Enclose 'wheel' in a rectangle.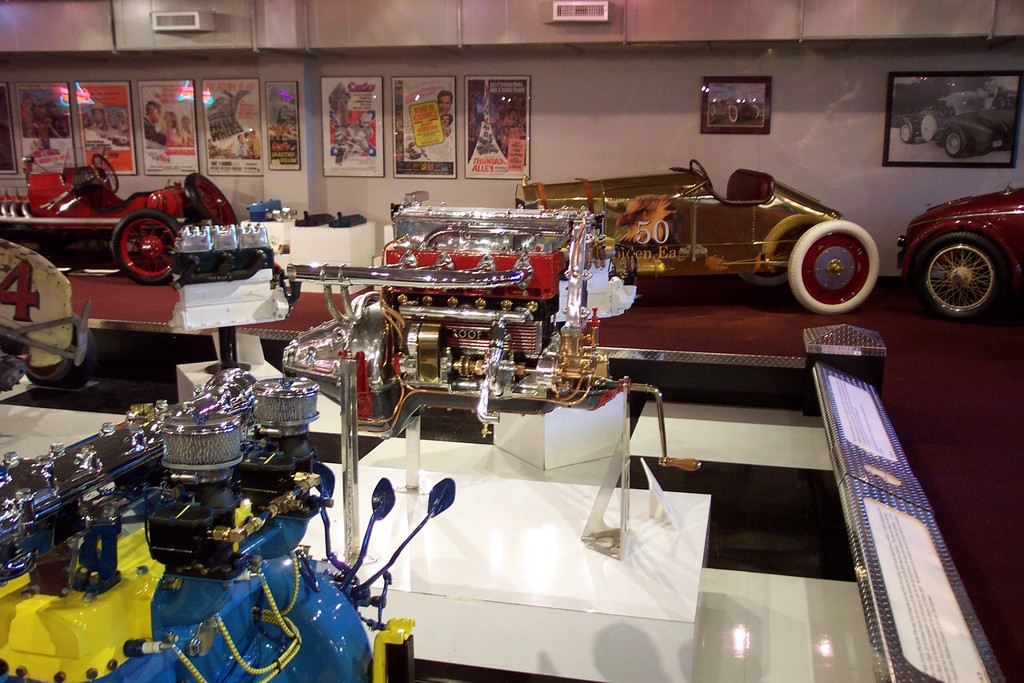
pyautogui.locateOnScreen(90, 152, 121, 195).
